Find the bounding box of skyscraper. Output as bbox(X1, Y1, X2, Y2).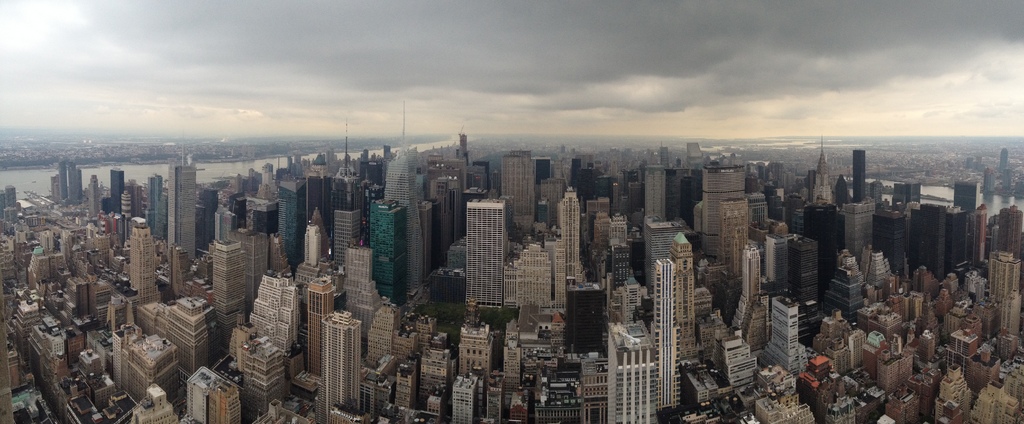
bbox(998, 148, 1007, 172).
